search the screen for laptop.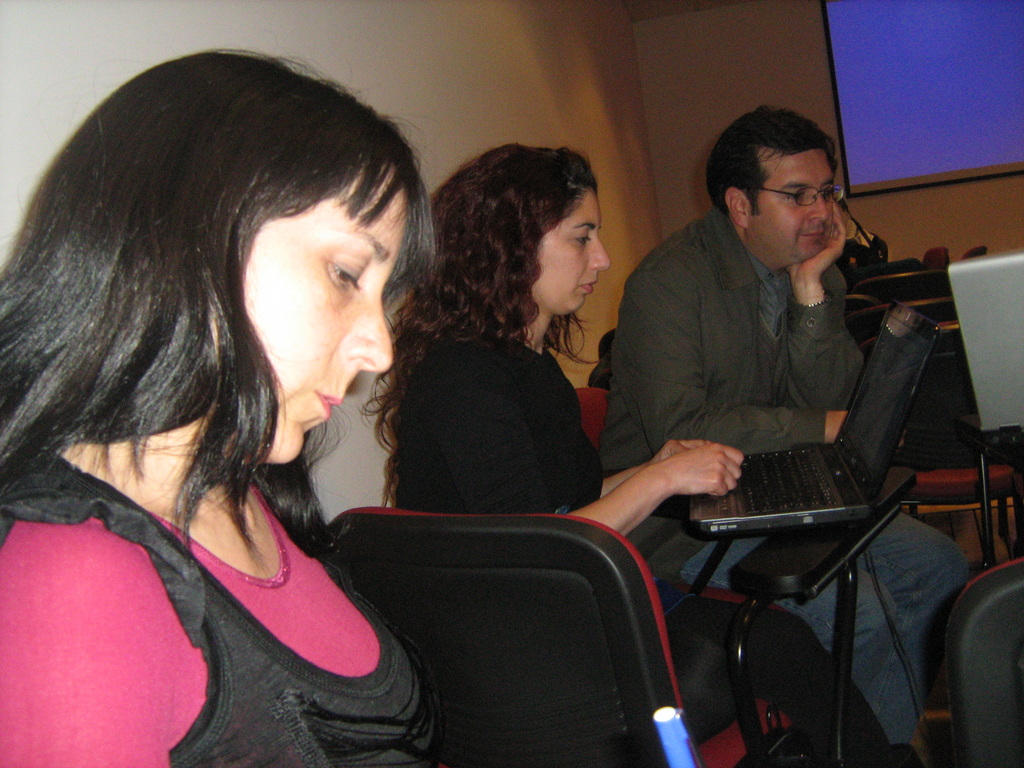
Found at rect(692, 329, 946, 560).
